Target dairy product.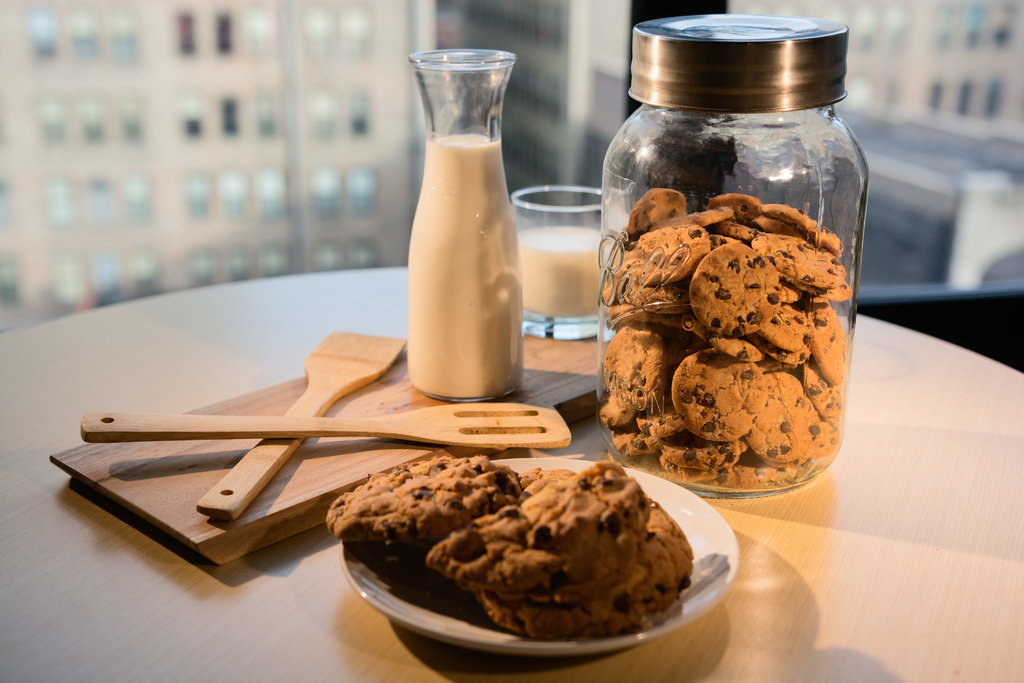
Target region: <region>767, 236, 840, 285</region>.
